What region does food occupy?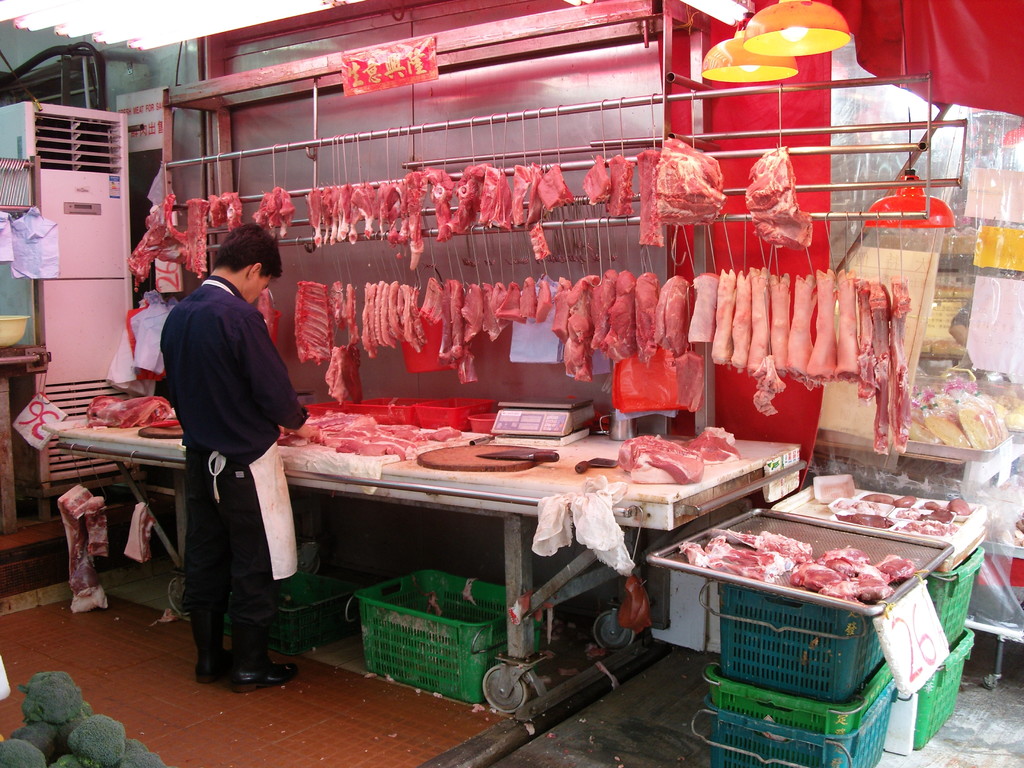
bbox=(174, 197, 206, 278).
